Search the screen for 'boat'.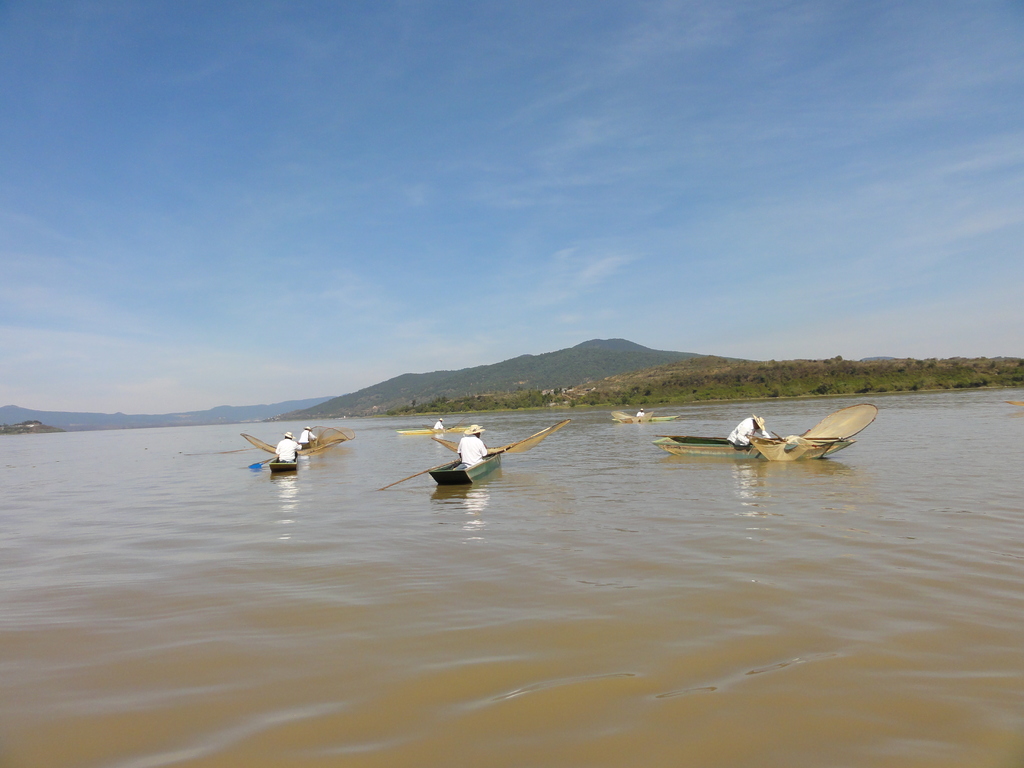
Found at locate(650, 401, 875, 465).
